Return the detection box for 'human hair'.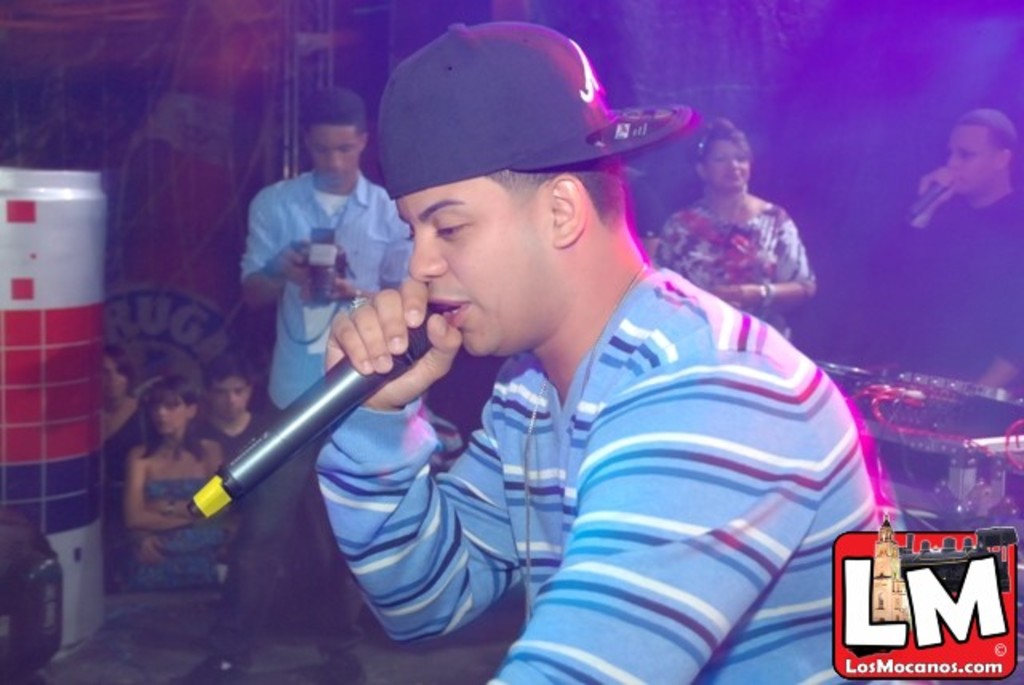
l=299, t=90, r=373, b=141.
